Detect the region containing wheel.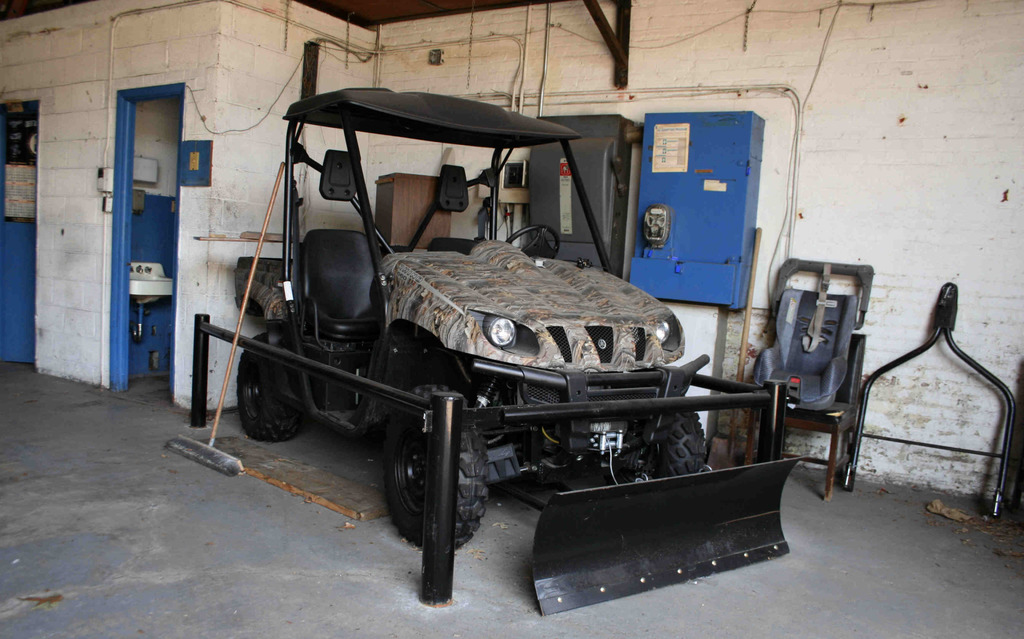
230/355/292/447.
